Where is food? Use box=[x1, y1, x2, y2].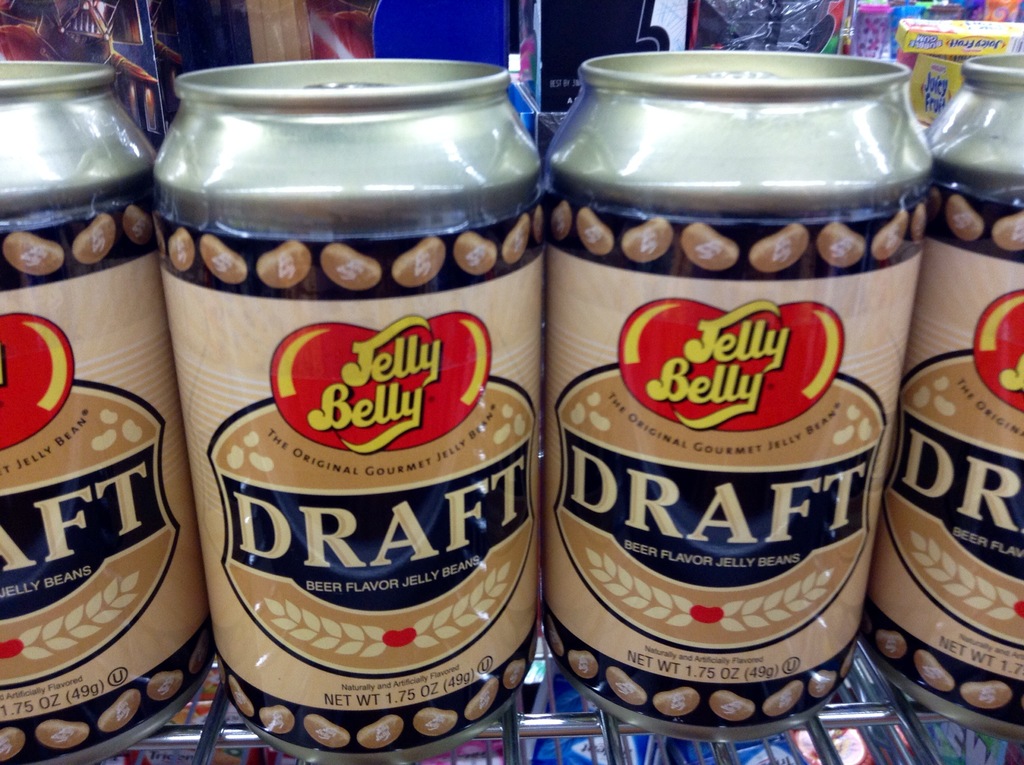
box=[947, 191, 984, 245].
